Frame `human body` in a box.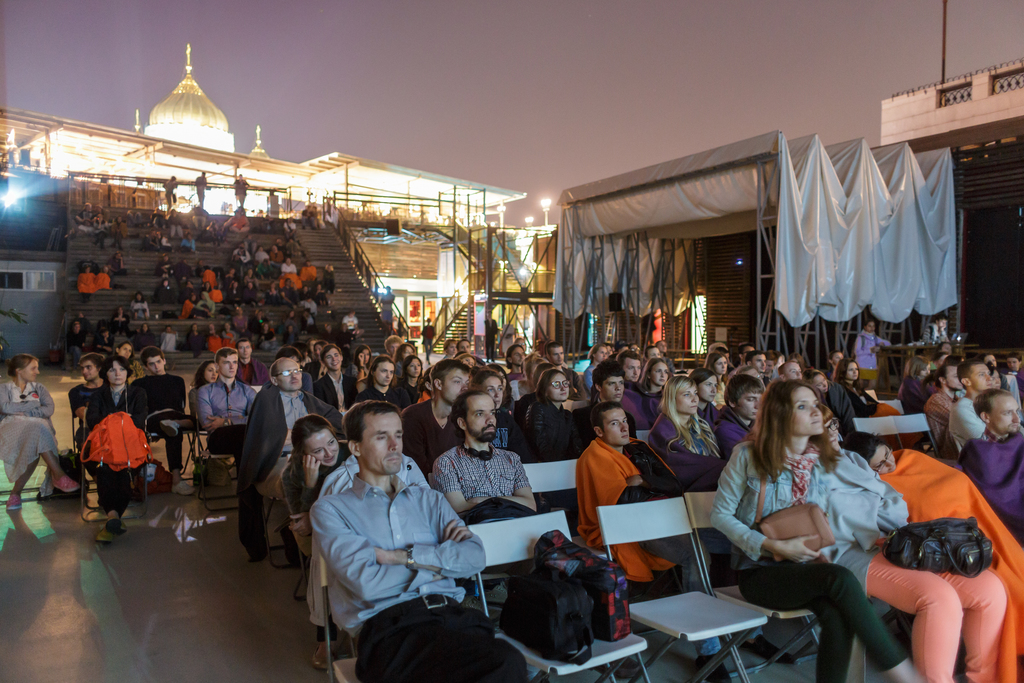
[x1=856, y1=324, x2=913, y2=381].
